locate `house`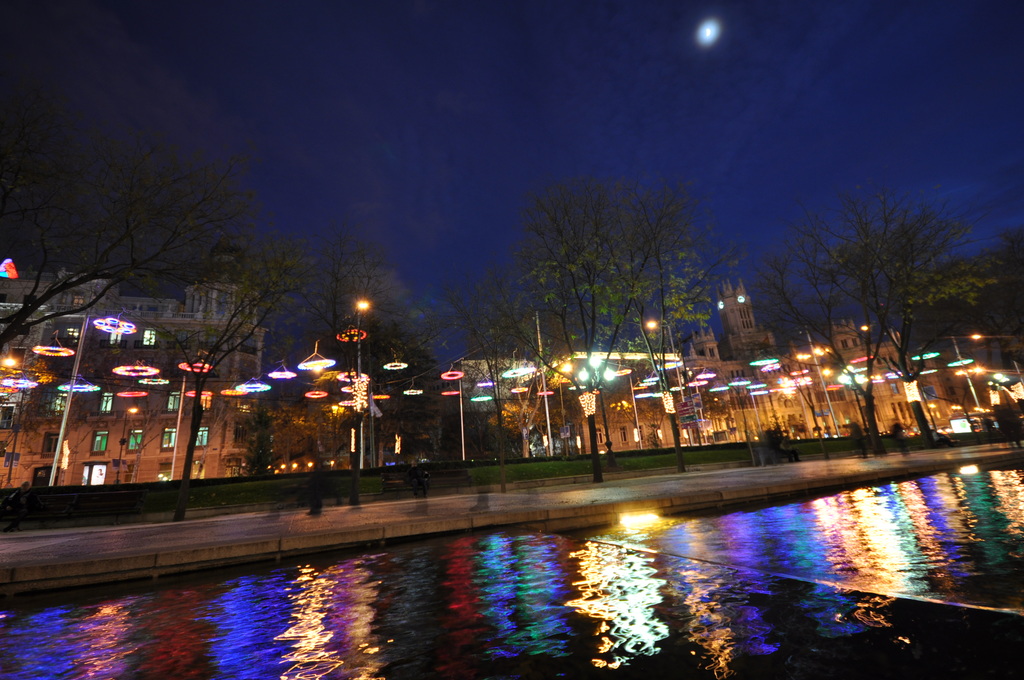
Rect(263, 357, 349, 474)
